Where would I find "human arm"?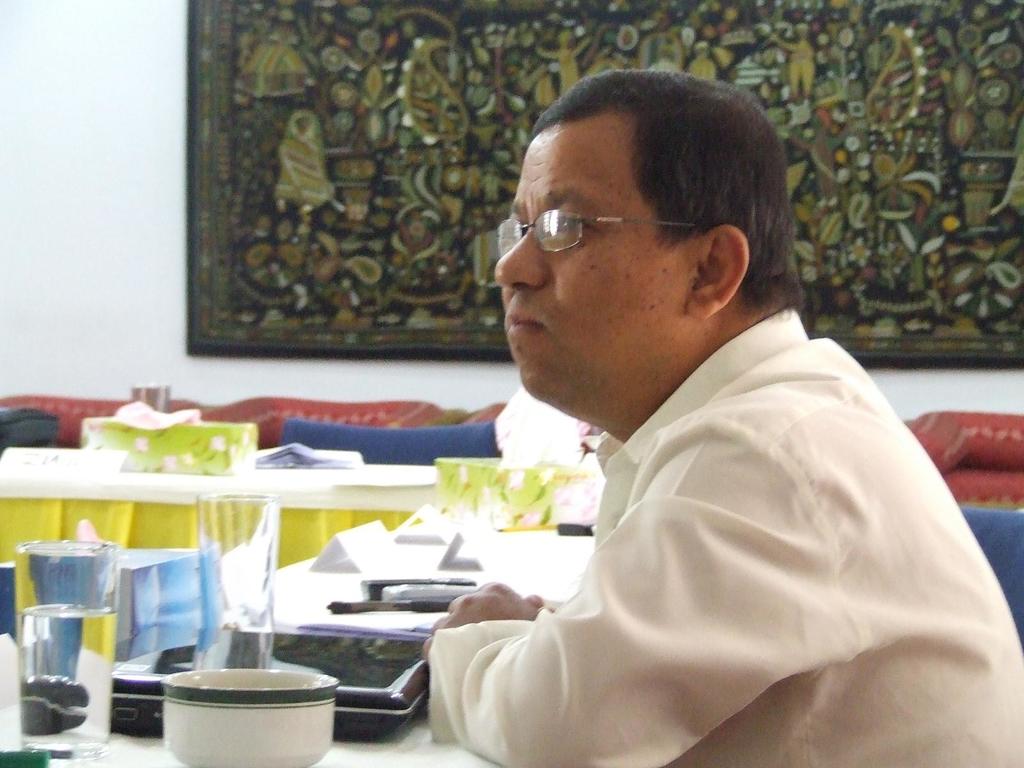
At BBox(408, 397, 934, 767).
